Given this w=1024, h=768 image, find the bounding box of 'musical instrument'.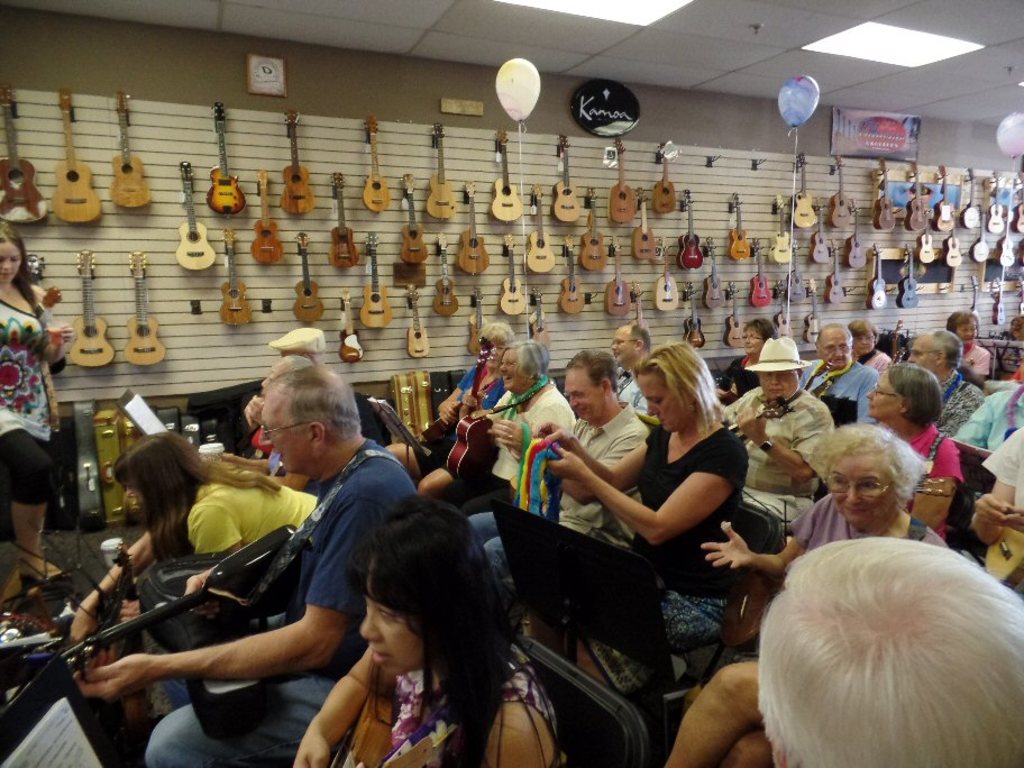
<region>609, 137, 637, 222</region>.
